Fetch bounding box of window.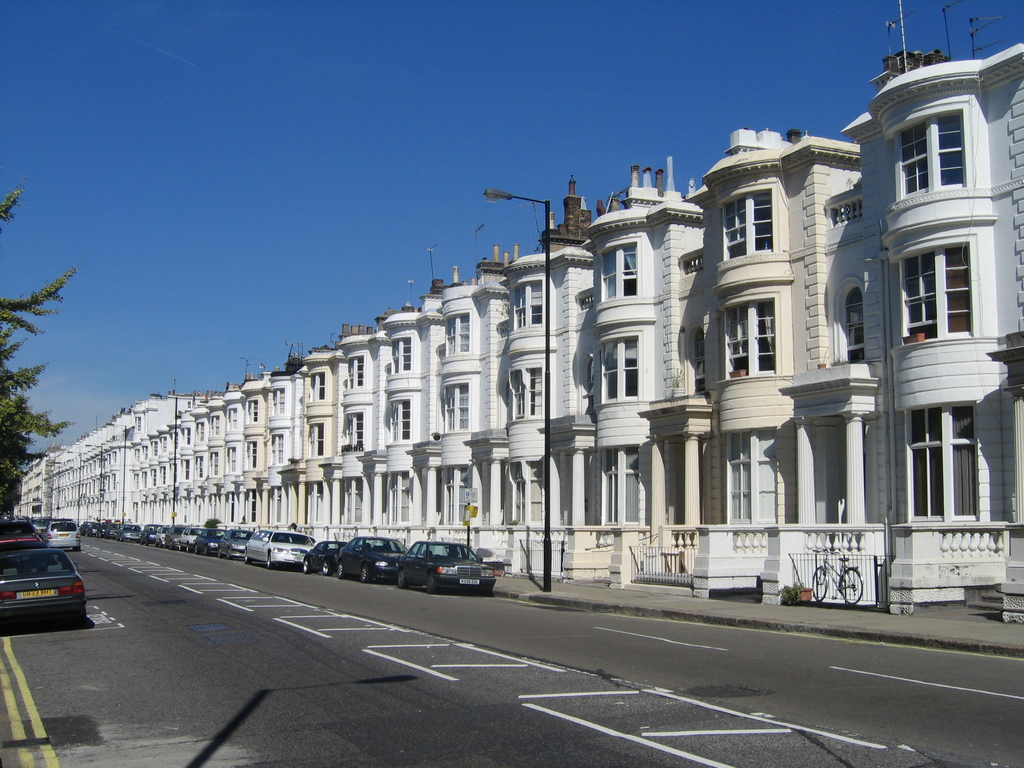
Bbox: box(910, 226, 986, 337).
